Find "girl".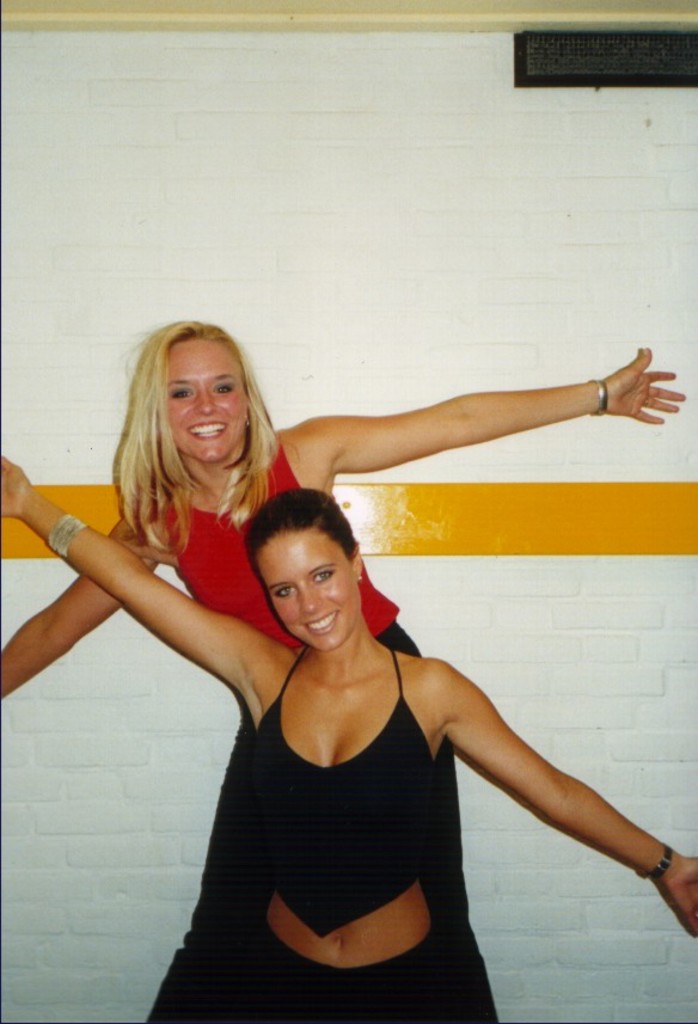
left=0, top=315, right=687, bottom=1019.
